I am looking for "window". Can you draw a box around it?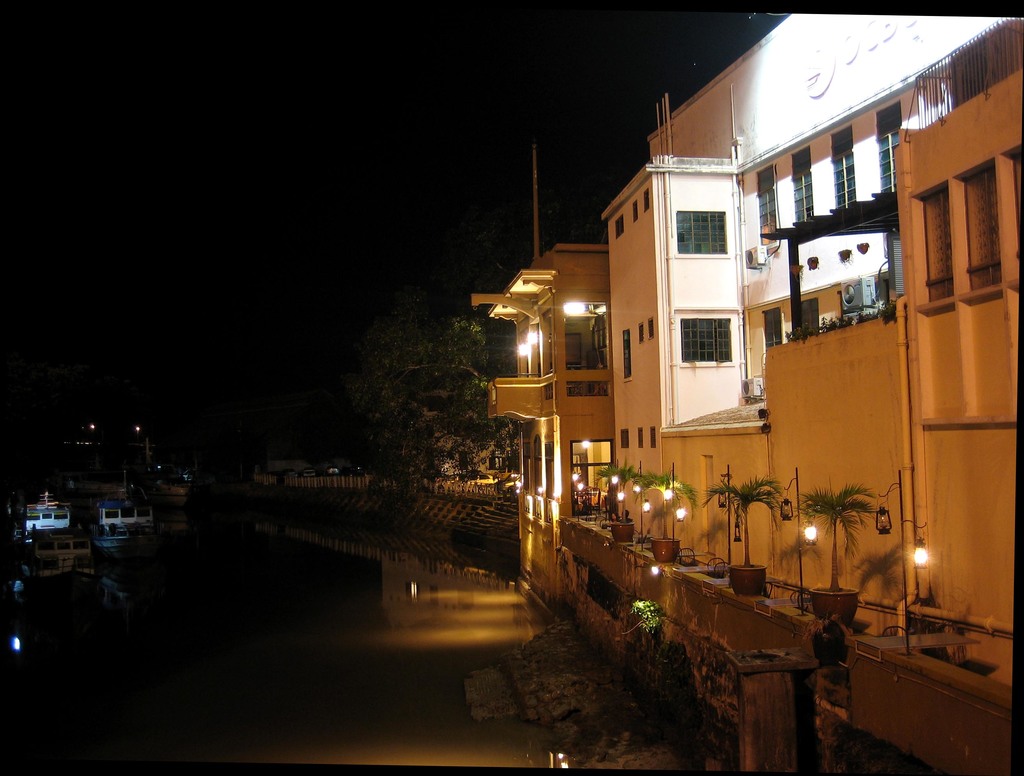
Sure, the bounding box is 792, 147, 814, 223.
